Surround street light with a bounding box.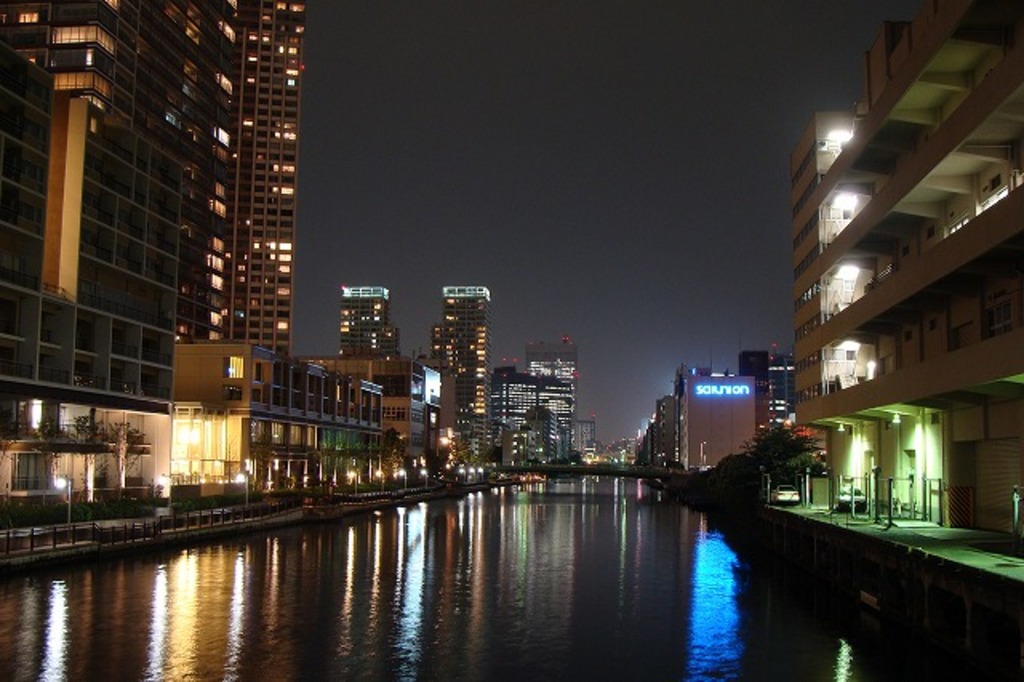
{"left": 467, "top": 467, "right": 475, "bottom": 485}.
